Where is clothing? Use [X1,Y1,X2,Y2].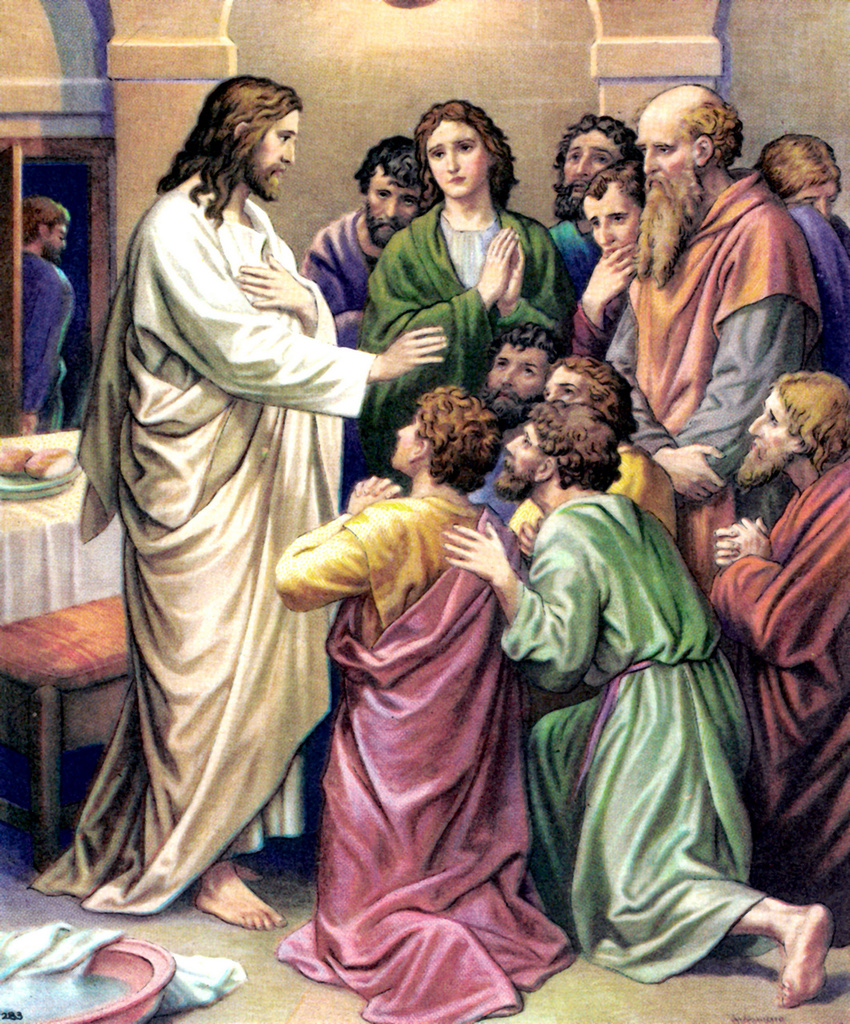
[587,172,832,603].
